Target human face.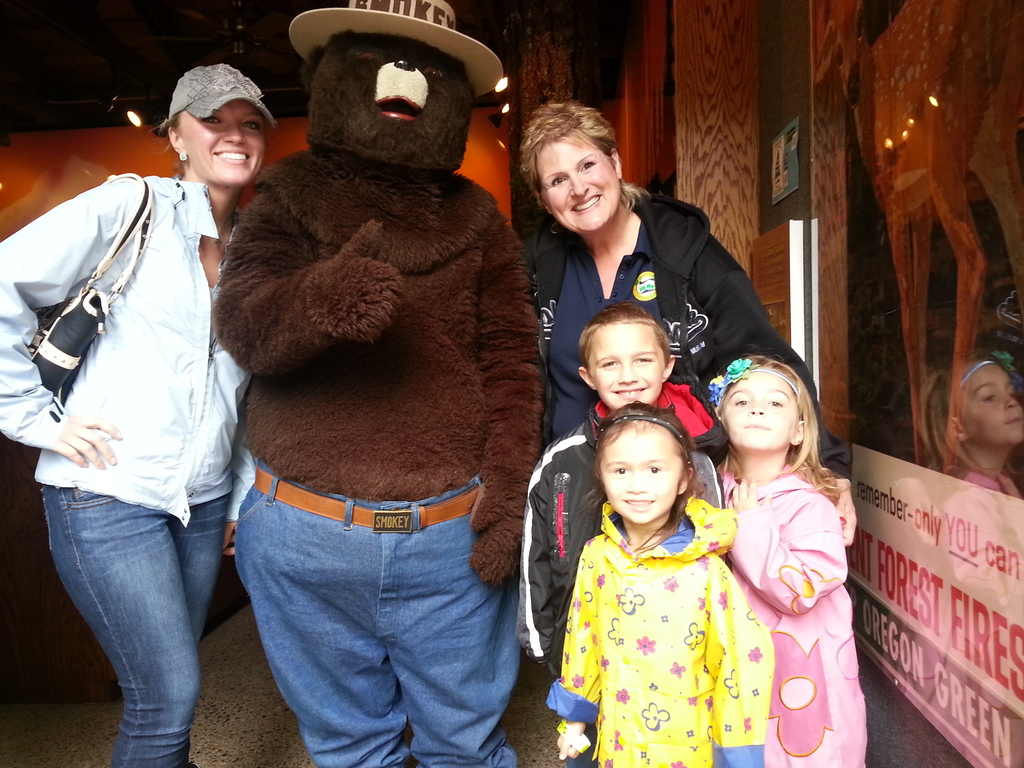
Target region: left=600, top=429, right=684, bottom=523.
